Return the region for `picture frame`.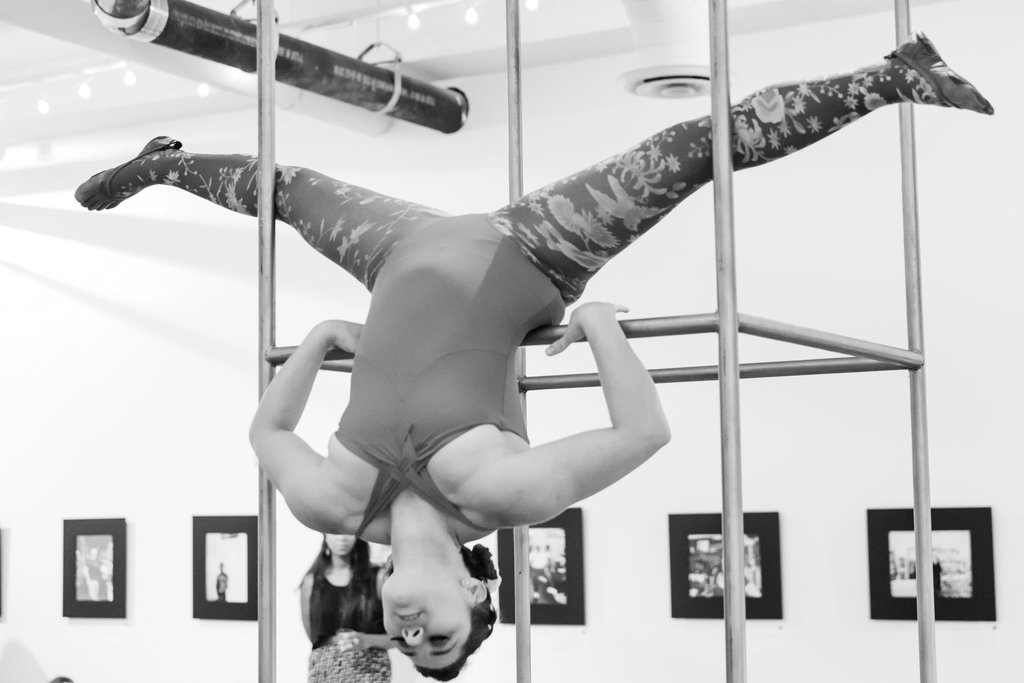
select_region(191, 514, 257, 618).
